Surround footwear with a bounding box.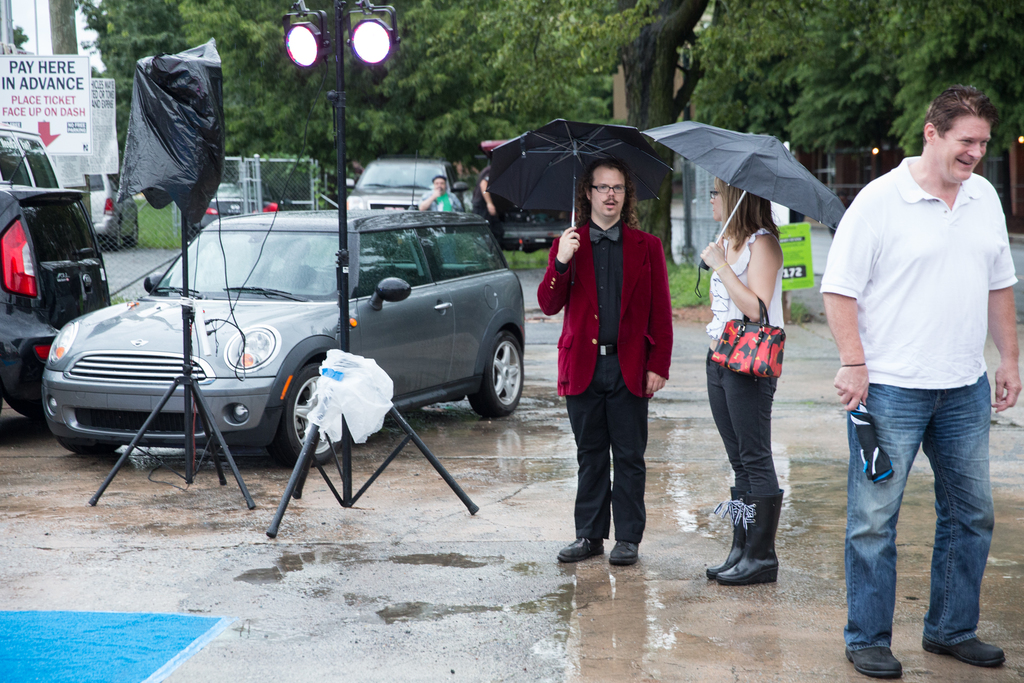
box=[607, 536, 638, 565].
